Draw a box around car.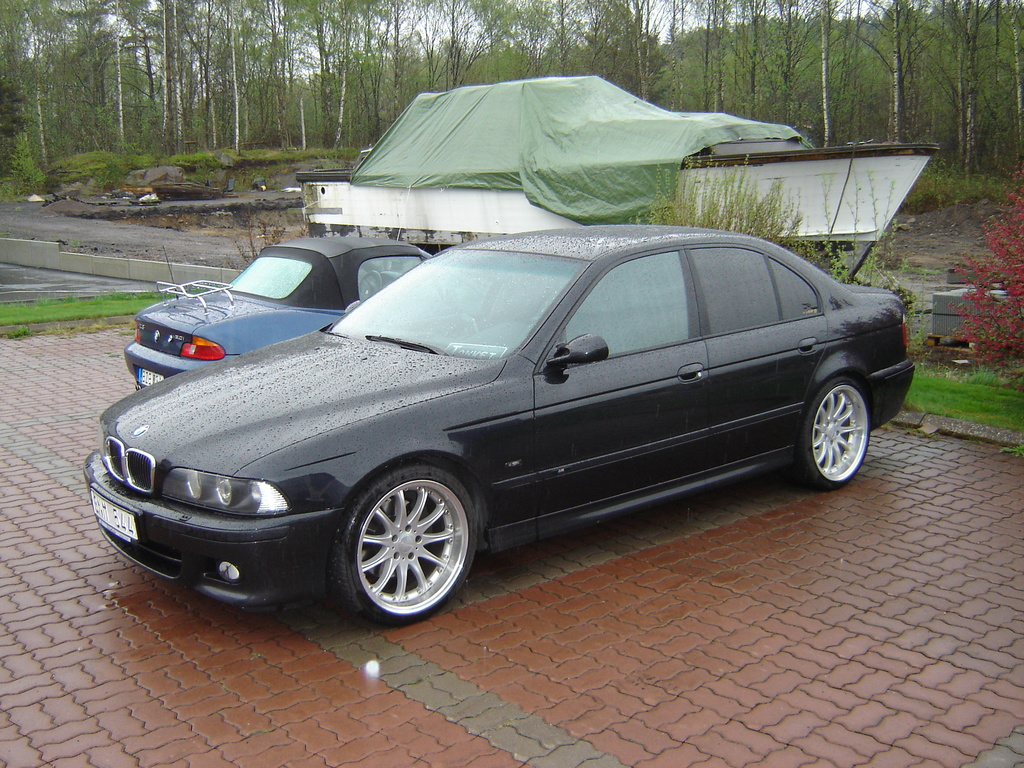
box=[111, 228, 899, 636].
